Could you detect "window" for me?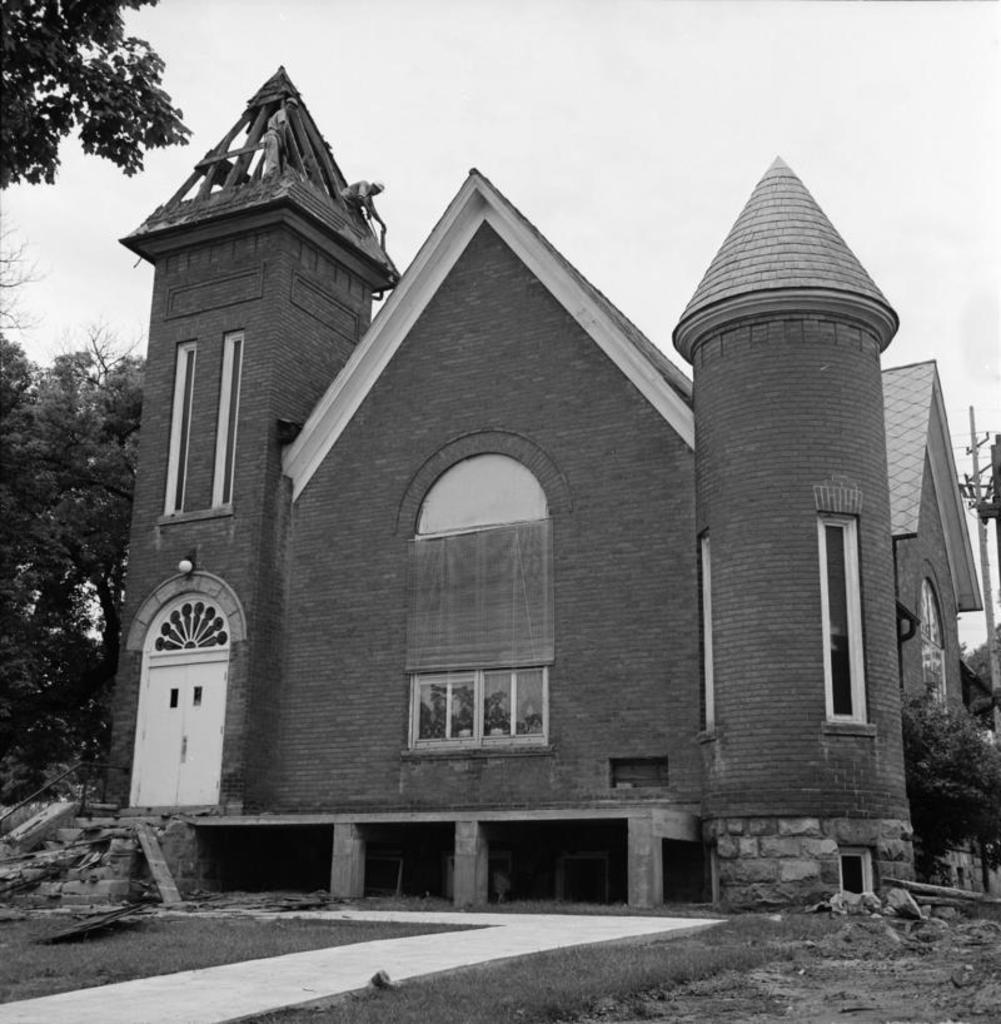
Detection result: pyautogui.locateOnScreen(692, 521, 719, 742).
